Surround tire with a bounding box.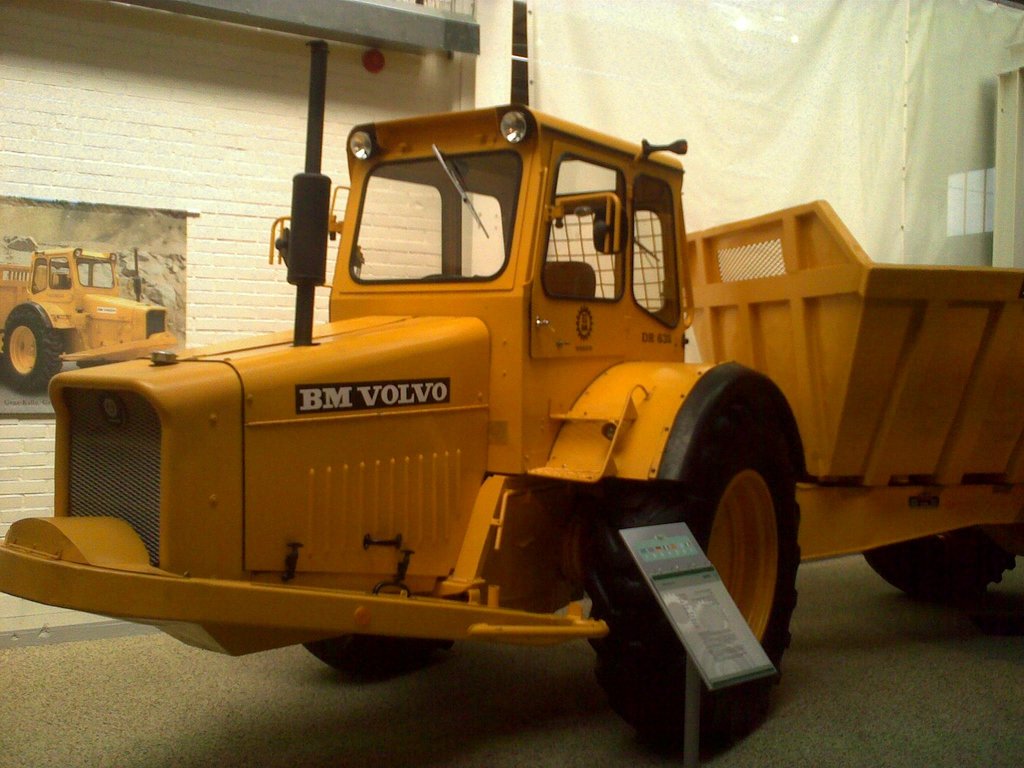
(662, 390, 802, 691).
